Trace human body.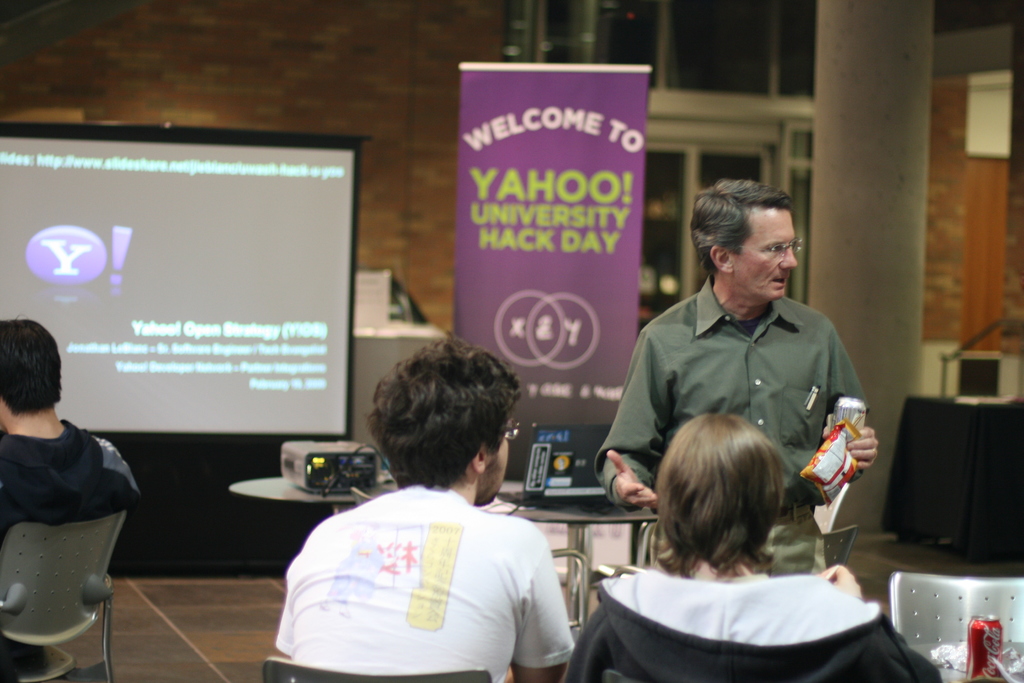
Traced to region(595, 217, 879, 561).
